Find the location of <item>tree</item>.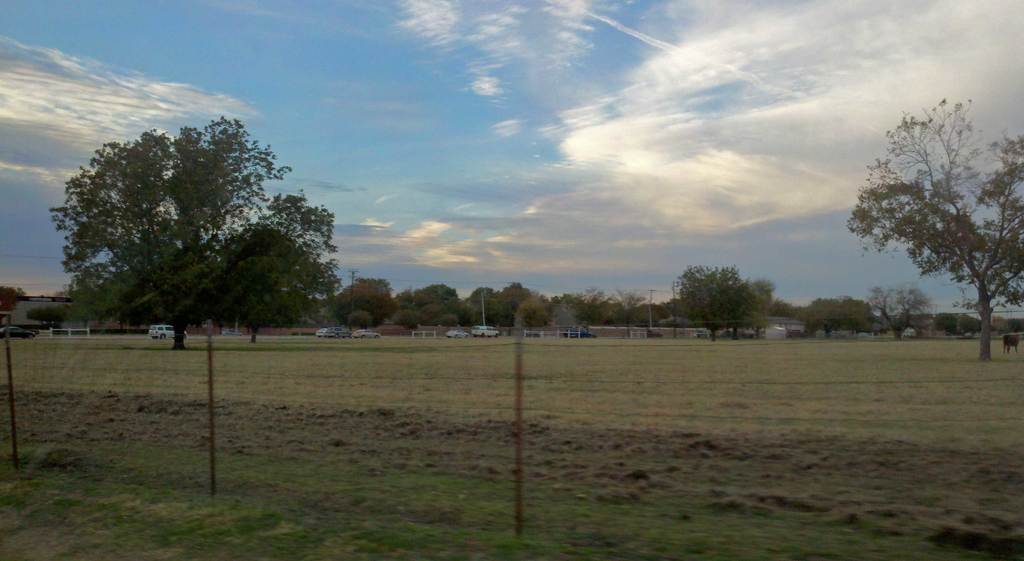
Location: bbox(0, 283, 28, 324).
